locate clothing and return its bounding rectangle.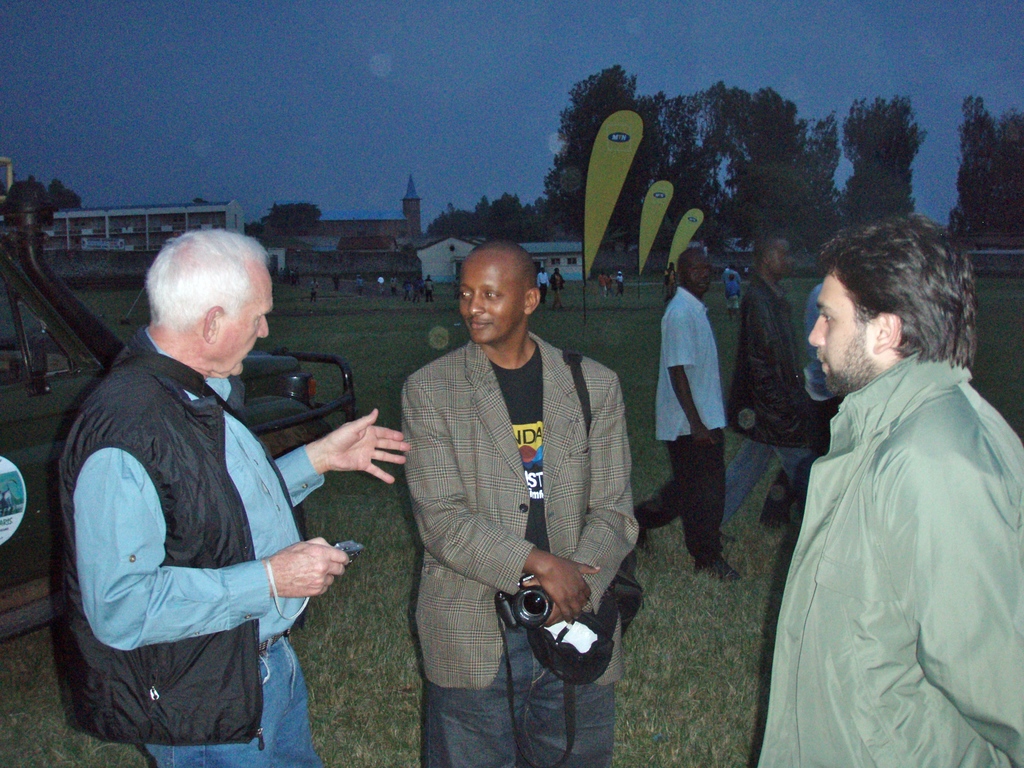
box=[333, 276, 338, 289].
